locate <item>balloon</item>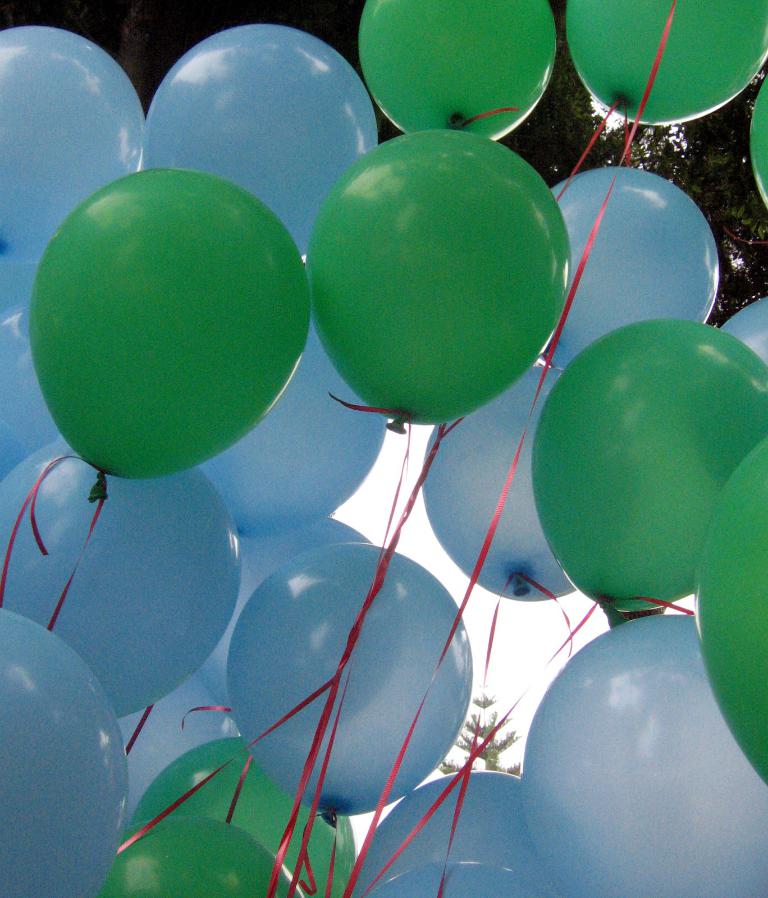
x1=28 y1=167 x2=316 y2=498
